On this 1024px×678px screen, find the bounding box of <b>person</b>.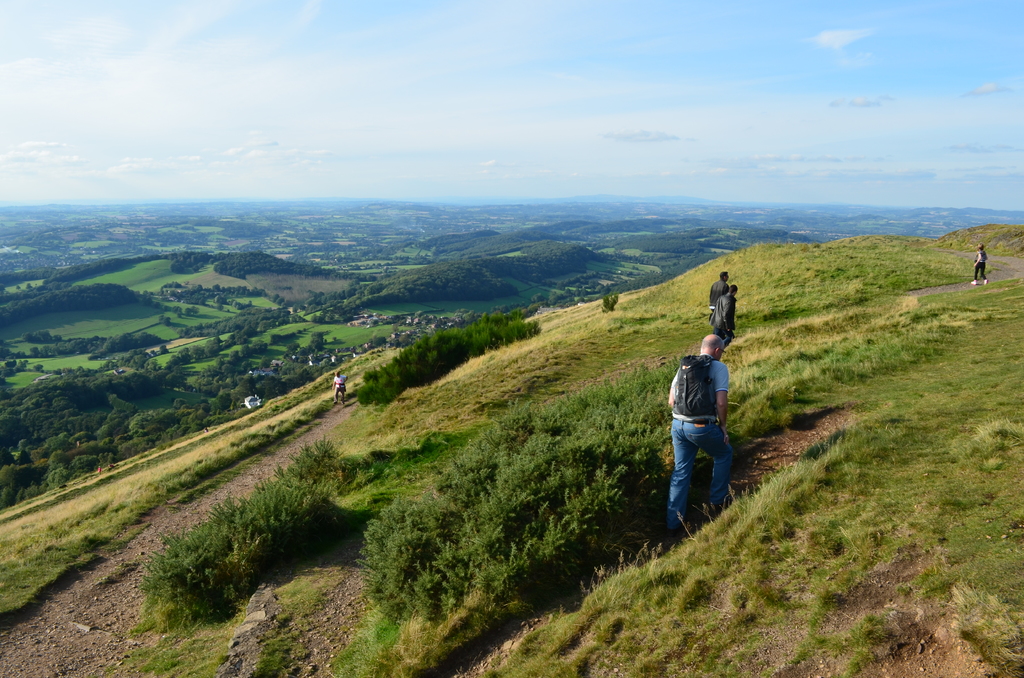
Bounding box: bbox=[714, 284, 735, 355].
